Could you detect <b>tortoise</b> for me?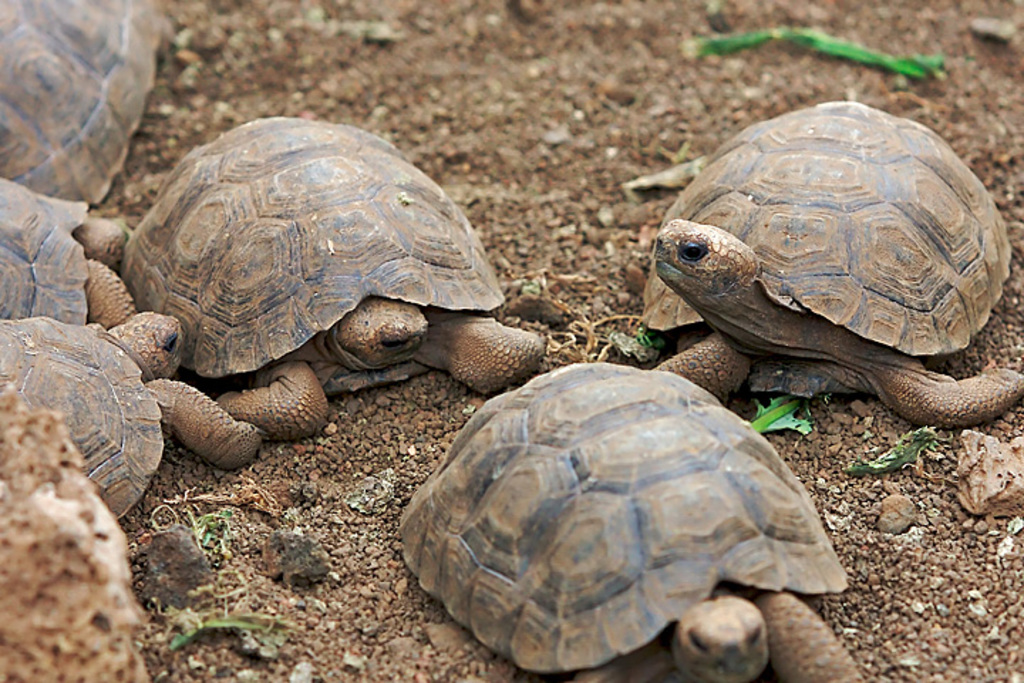
Detection result: BBox(0, 172, 144, 324).
